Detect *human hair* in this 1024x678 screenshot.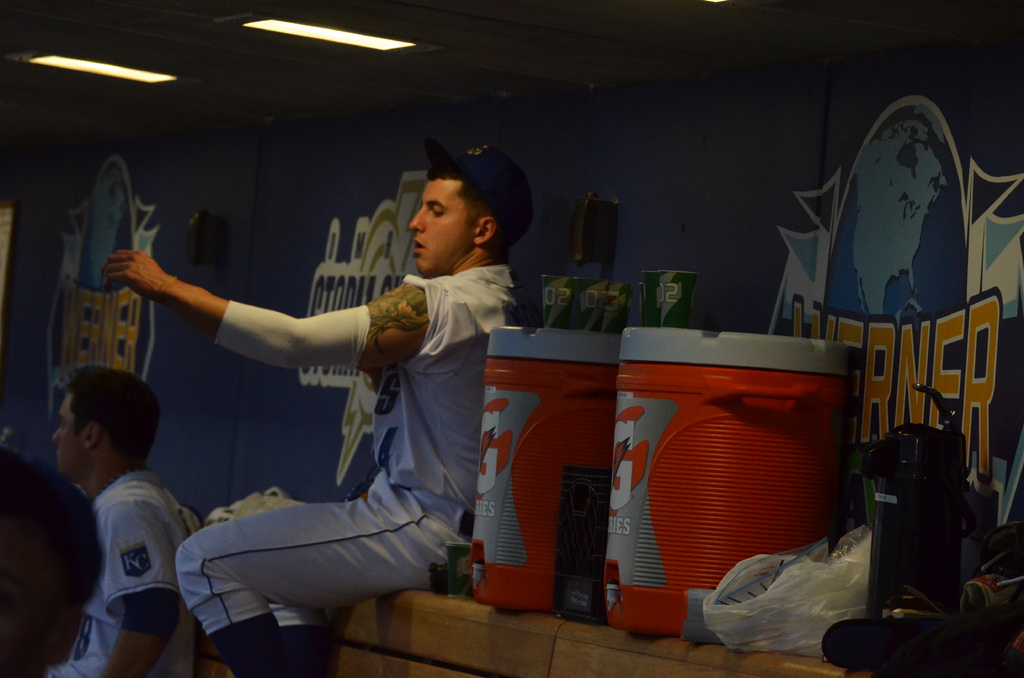
Detection: Rect(67, 364, 159, 464).
